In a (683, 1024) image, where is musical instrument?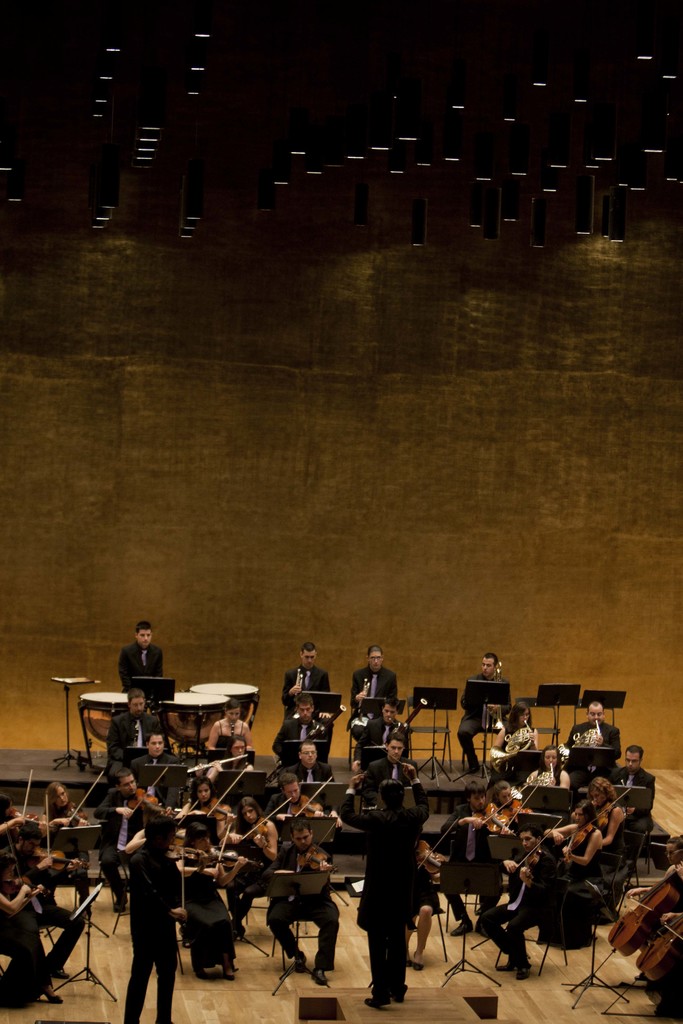
<bbox>28, 831, 92, 868</bbox>.
